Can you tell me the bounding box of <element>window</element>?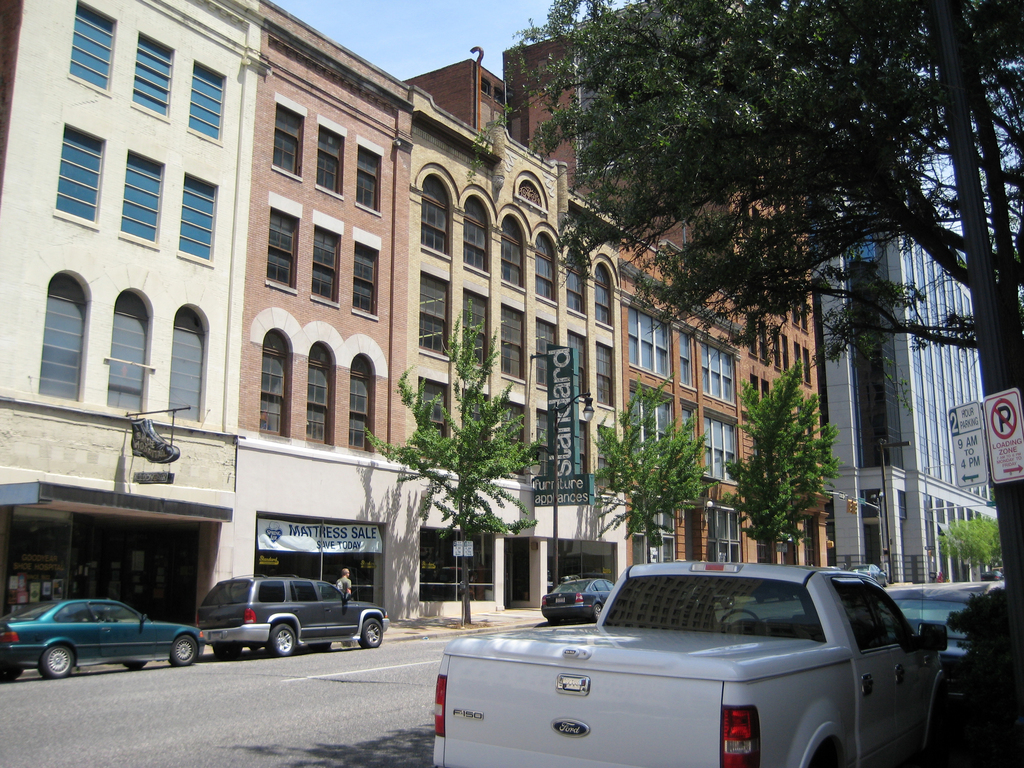
461,286,491,365.
